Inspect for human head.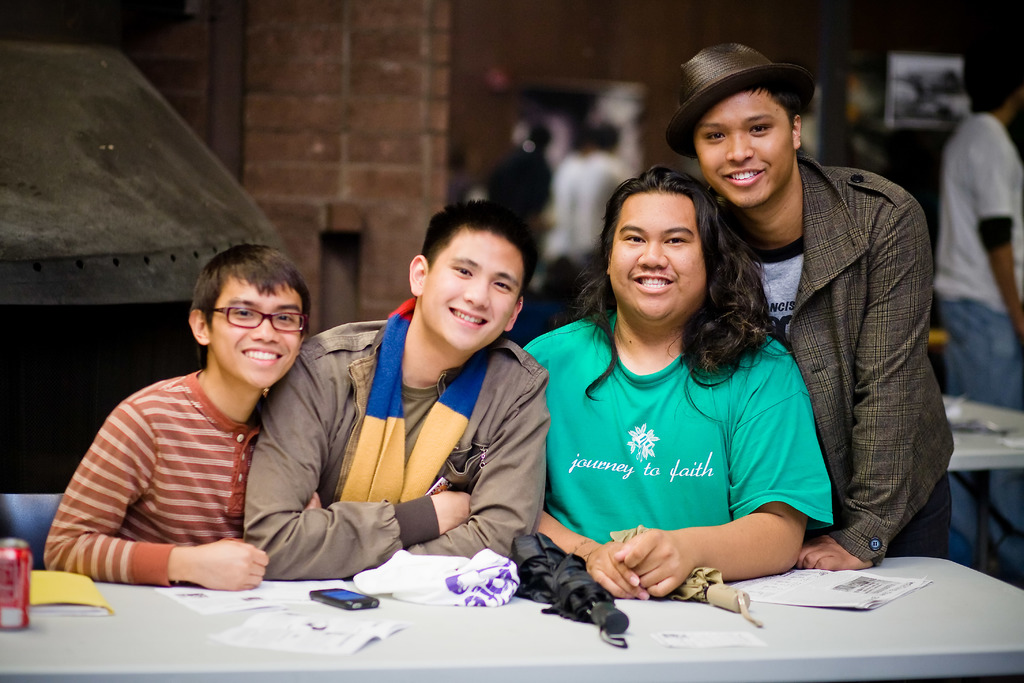
Inspection: [x1=662, y1=43, x2=810, y2=201].
